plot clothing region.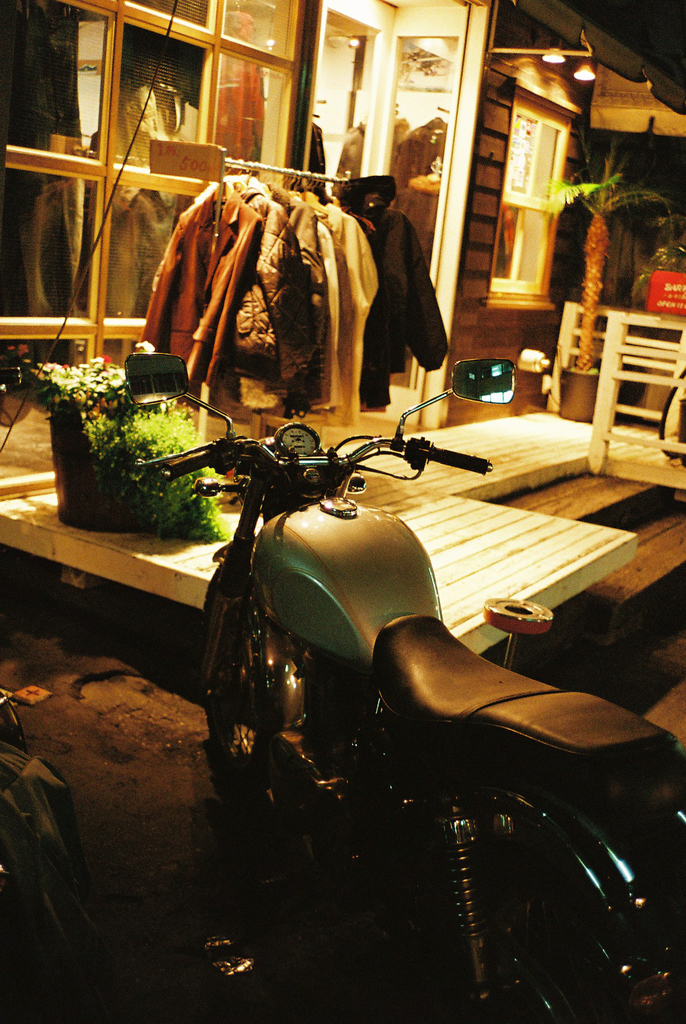
Plotted at <region>135, 187, 234, 361</region>.
